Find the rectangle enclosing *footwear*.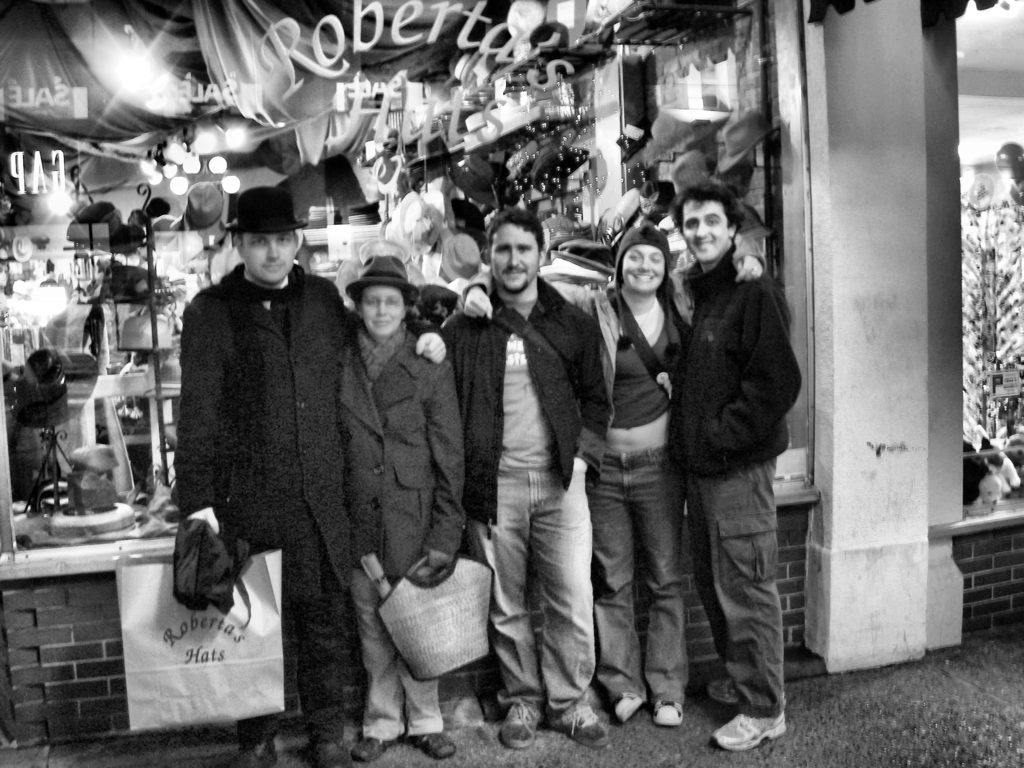
box=[612, 689, 649, 724].
